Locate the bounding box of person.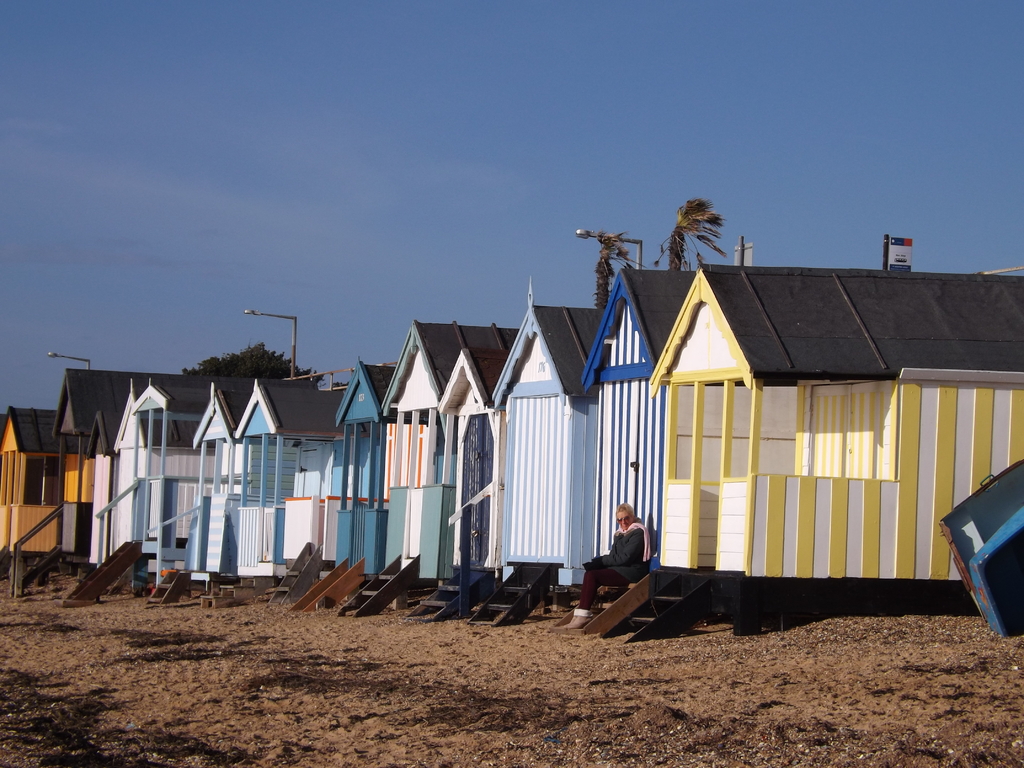
Bounding box: {"left": 558, "top": 505, "right": 646, "bottom": 620}.
